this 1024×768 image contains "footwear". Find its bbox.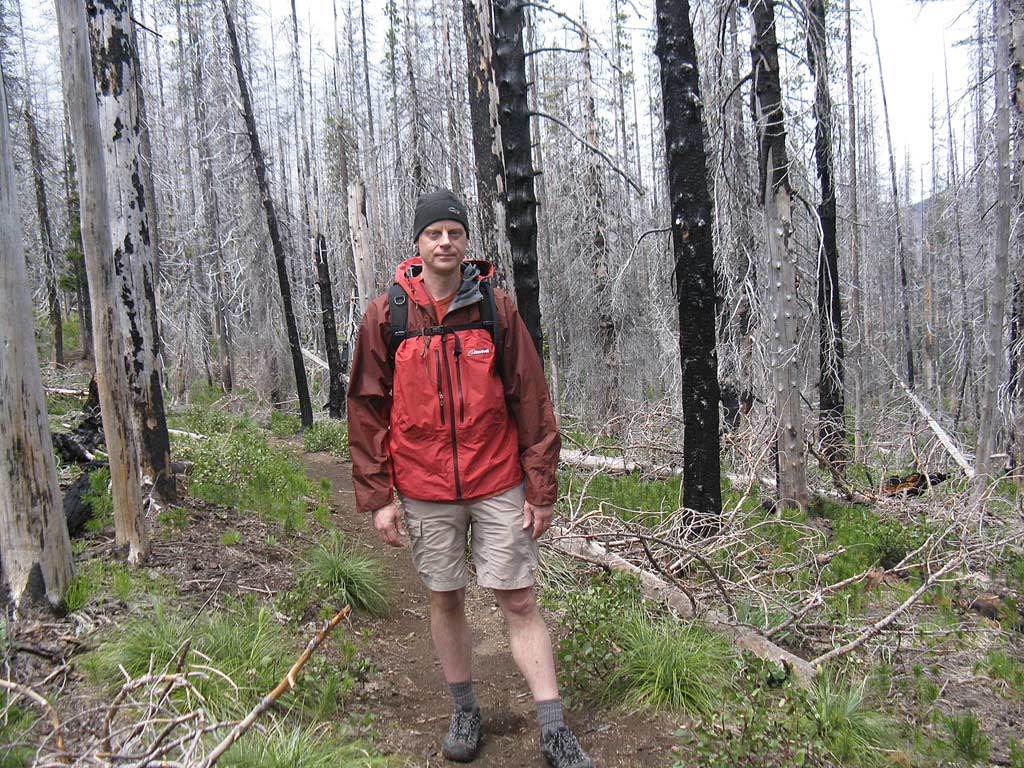
[442, 702, 485, 762].
